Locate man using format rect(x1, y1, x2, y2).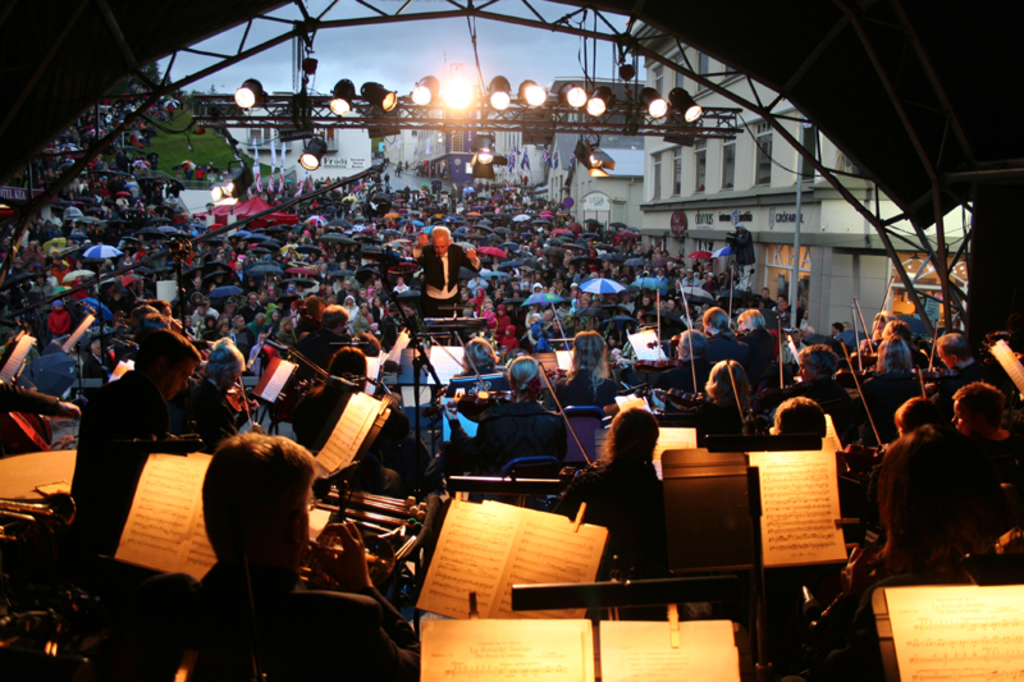
rect(292, 302, 352, 386).
